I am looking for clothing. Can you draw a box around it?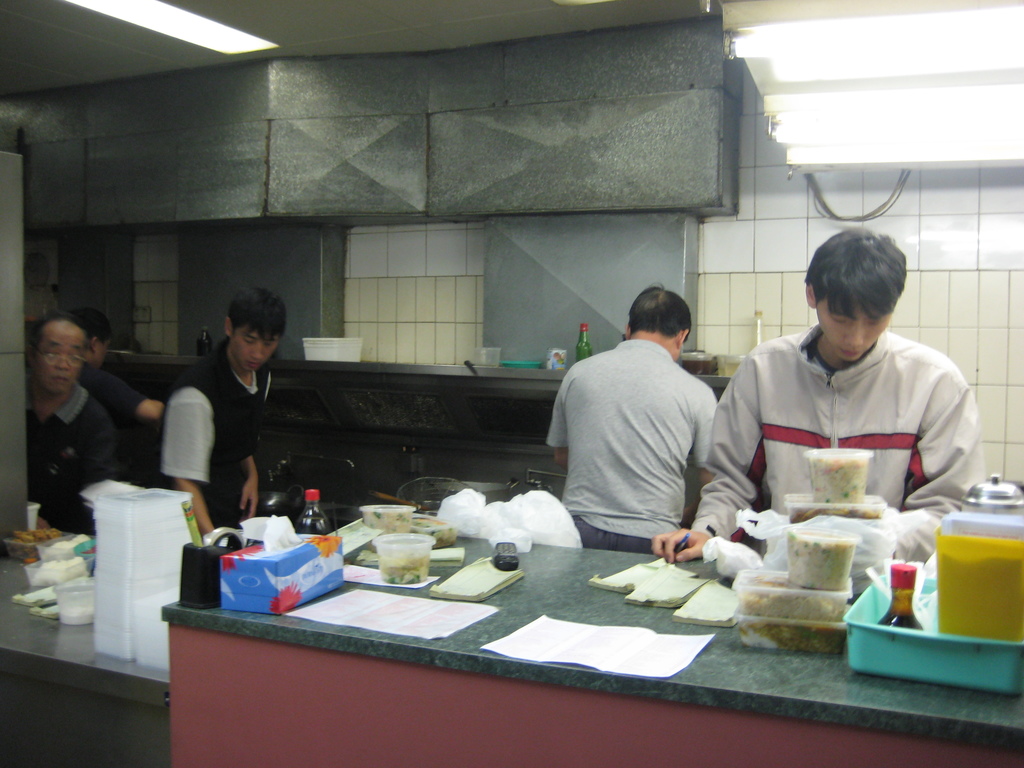
Sure, the bounding box is x1=716 y1=296 x2=985 y2=535.
